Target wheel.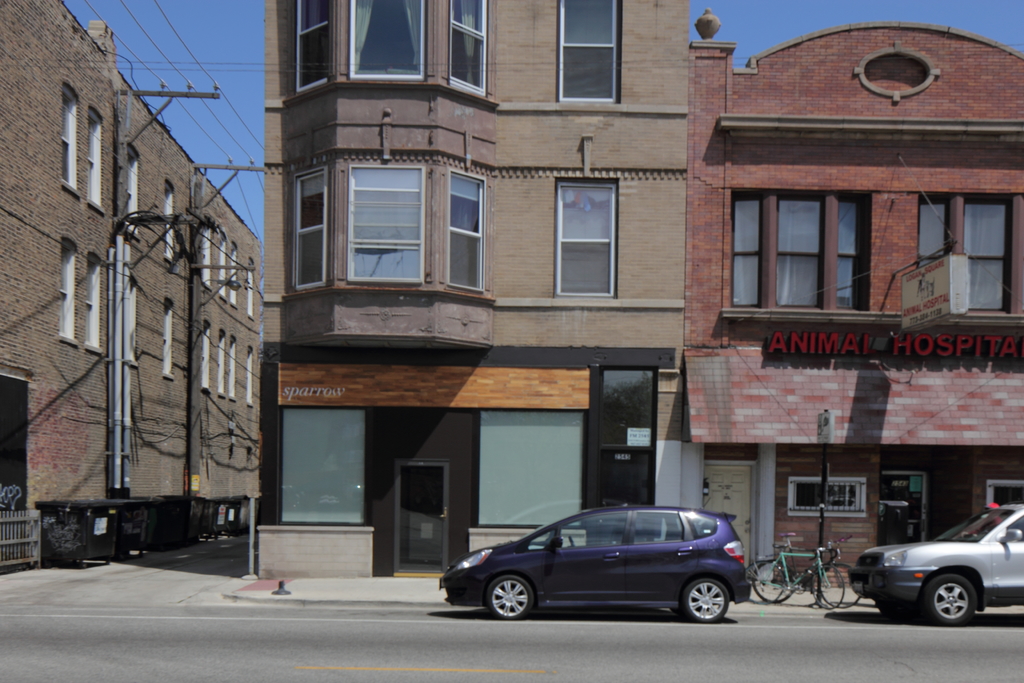
Target region: x1=880 y1=598 x2=918 y2=620.
